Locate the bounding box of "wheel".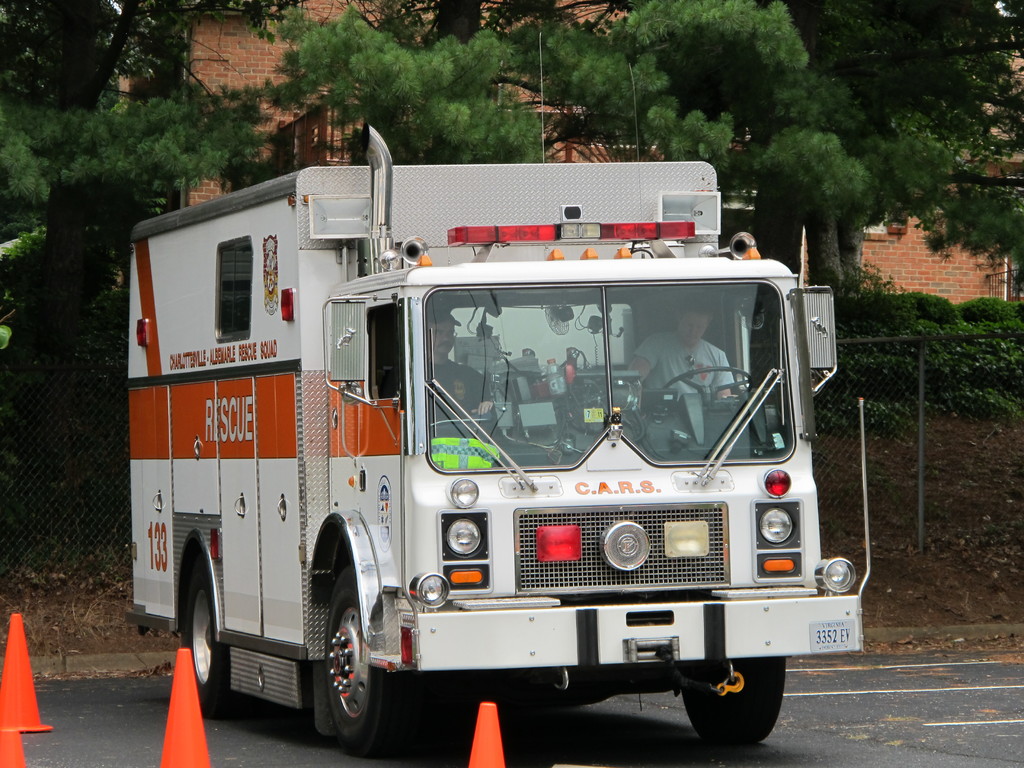
Bounding box: region(294, 552, 389, 755).
